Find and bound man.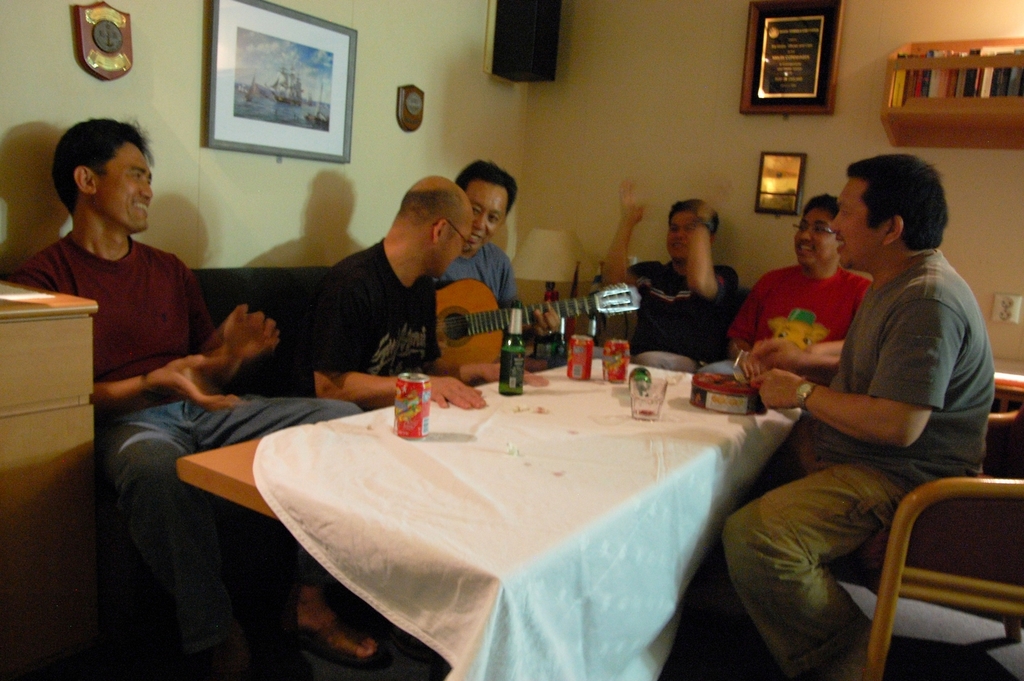
Bound: locate(741, 196, 863, 412).
